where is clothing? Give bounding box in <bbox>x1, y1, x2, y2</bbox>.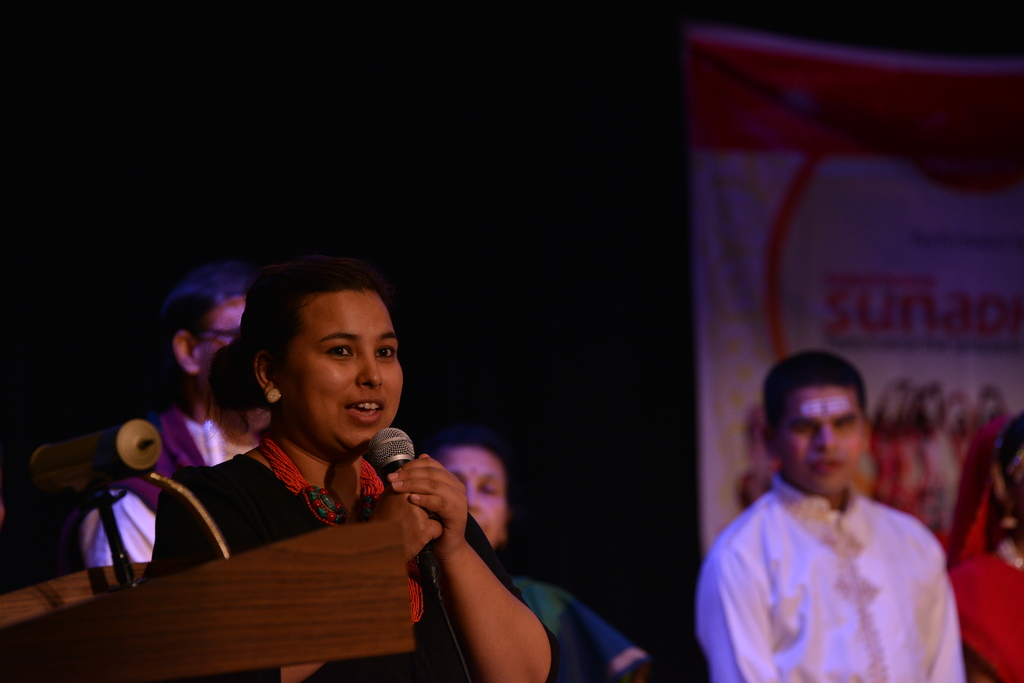
<bbox>141, 442, 561, 682</bbox>.
